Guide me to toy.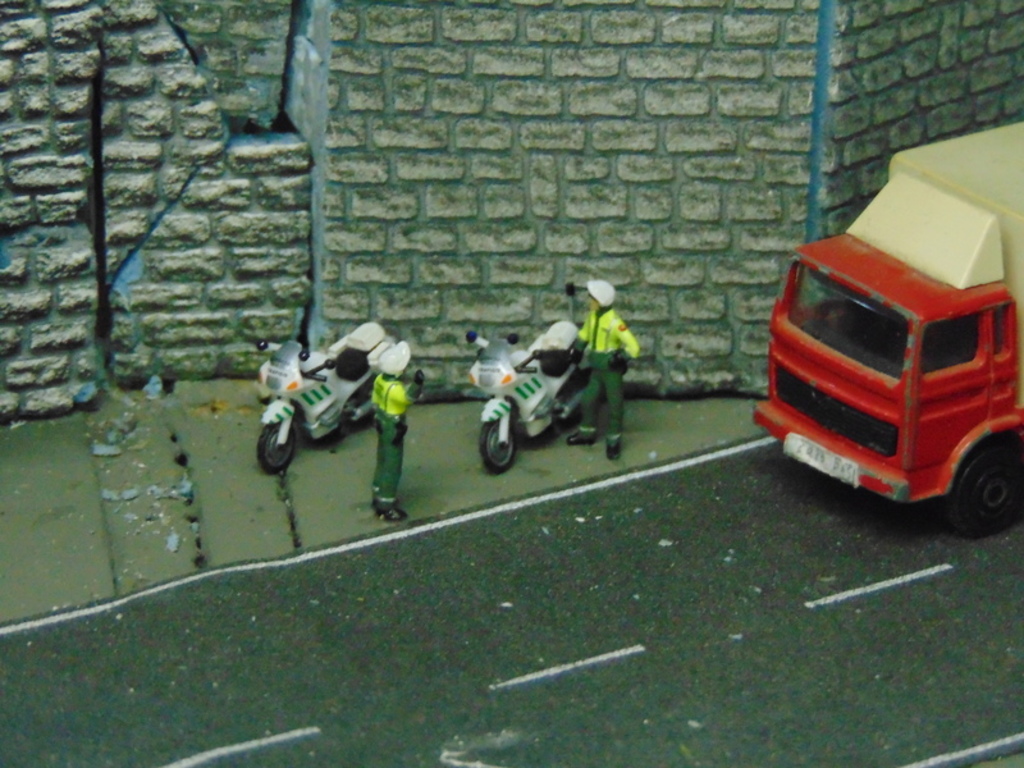
Guidance: 466, 275, 582, 472.
